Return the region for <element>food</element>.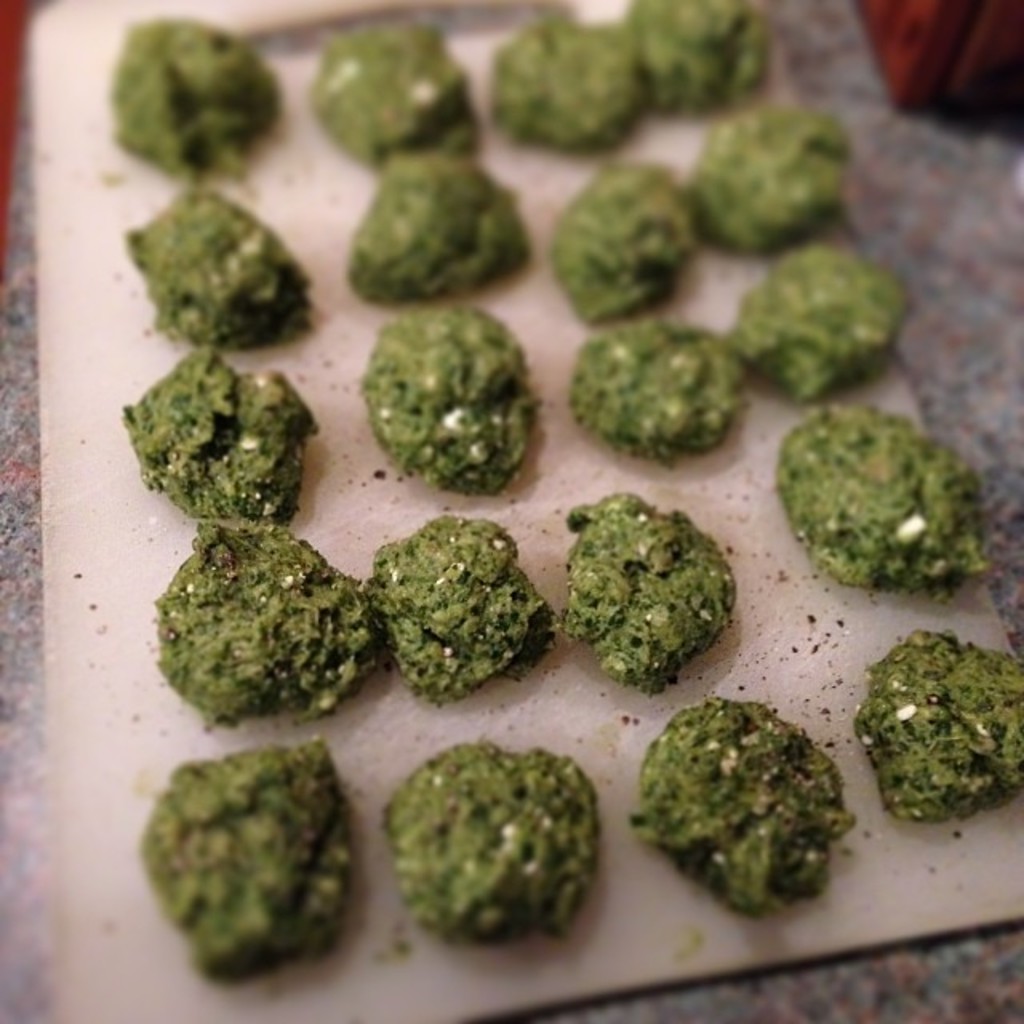
555, 493, 738, 702.
